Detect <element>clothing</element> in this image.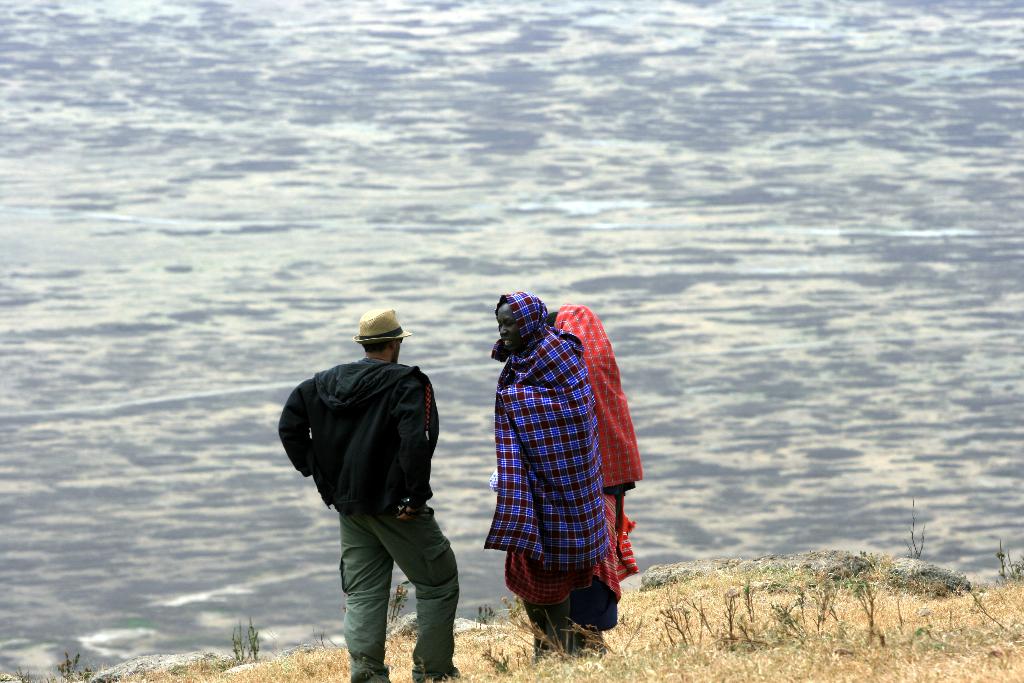
Detection: 273,361,456,682.
